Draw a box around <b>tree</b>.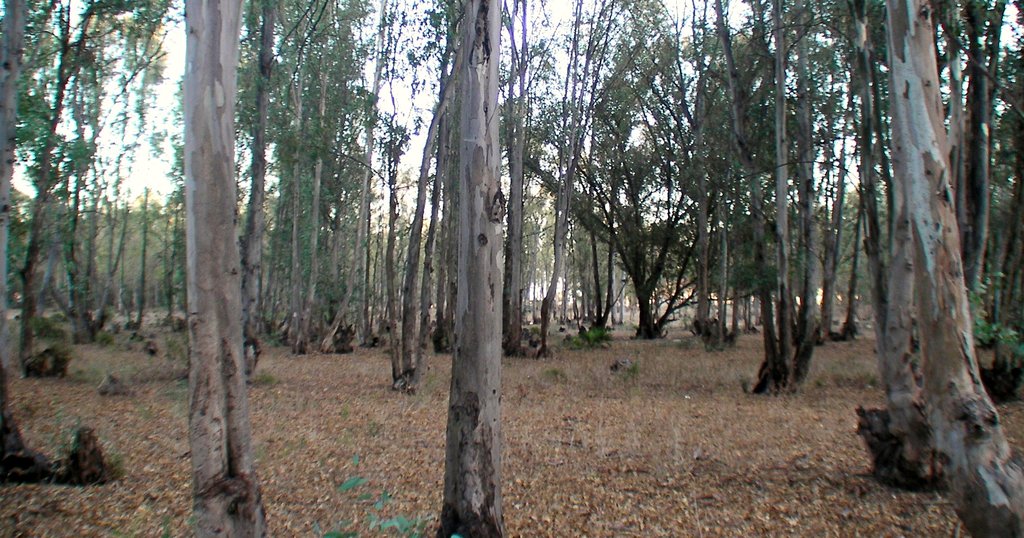
left=484, top=0, right=579, bottom=349.
